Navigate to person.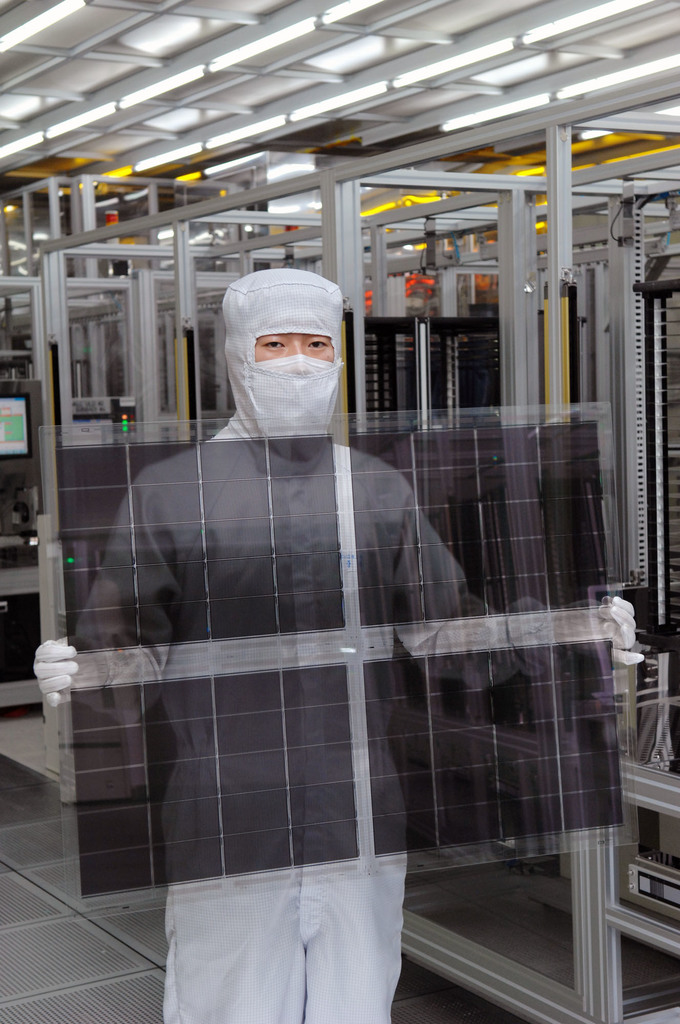
Navigation target: l=28, t=273, r=636, b=1023.
